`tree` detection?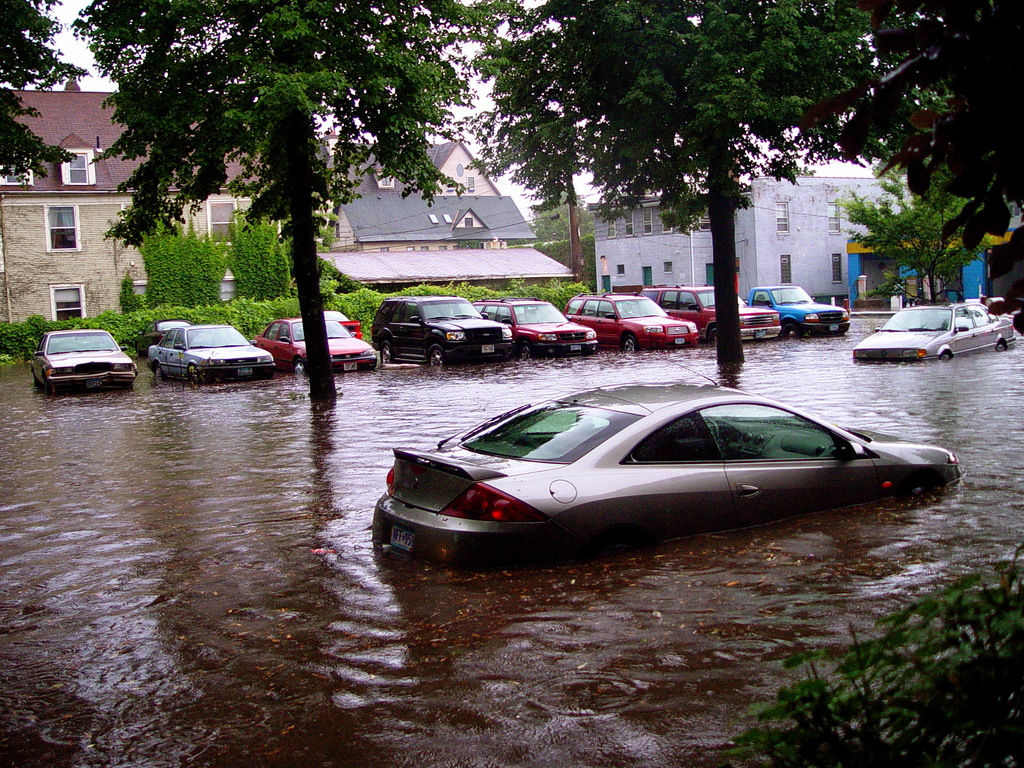
<bbox>848, 0, 1023, 348</bbox>
